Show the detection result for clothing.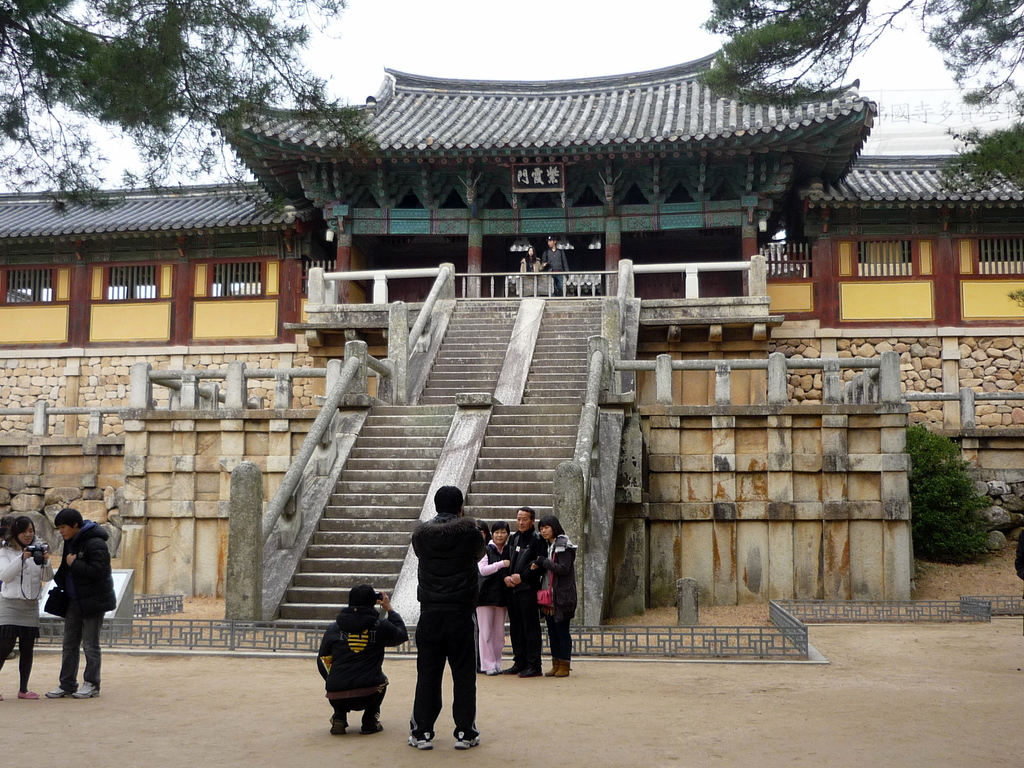
BBox(479, 539, 508, 671).
